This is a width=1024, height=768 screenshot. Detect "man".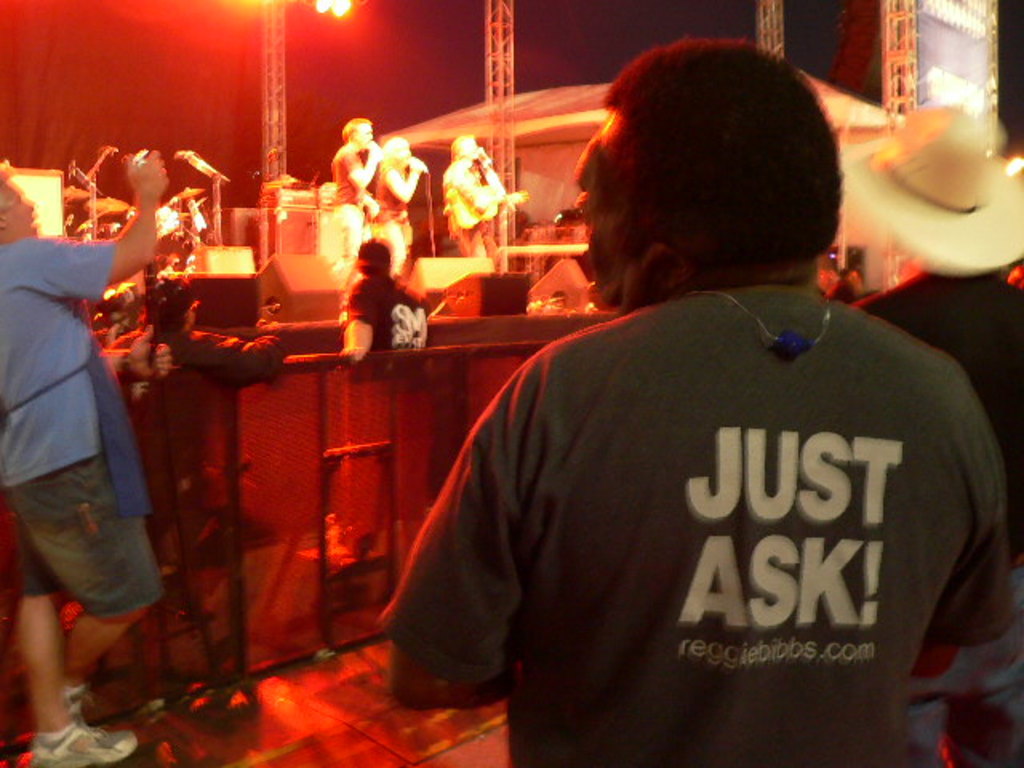
<bbox>328, 122, 381, 283</bbox>.
